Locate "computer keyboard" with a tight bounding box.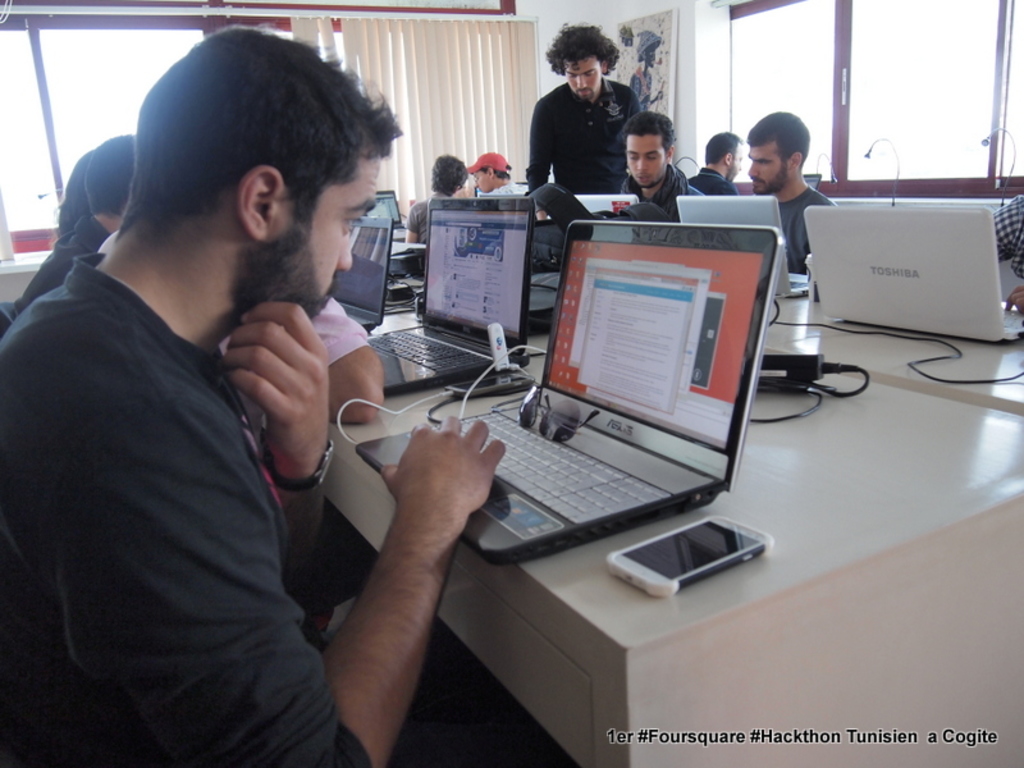
(788, 275, 808, 288).
